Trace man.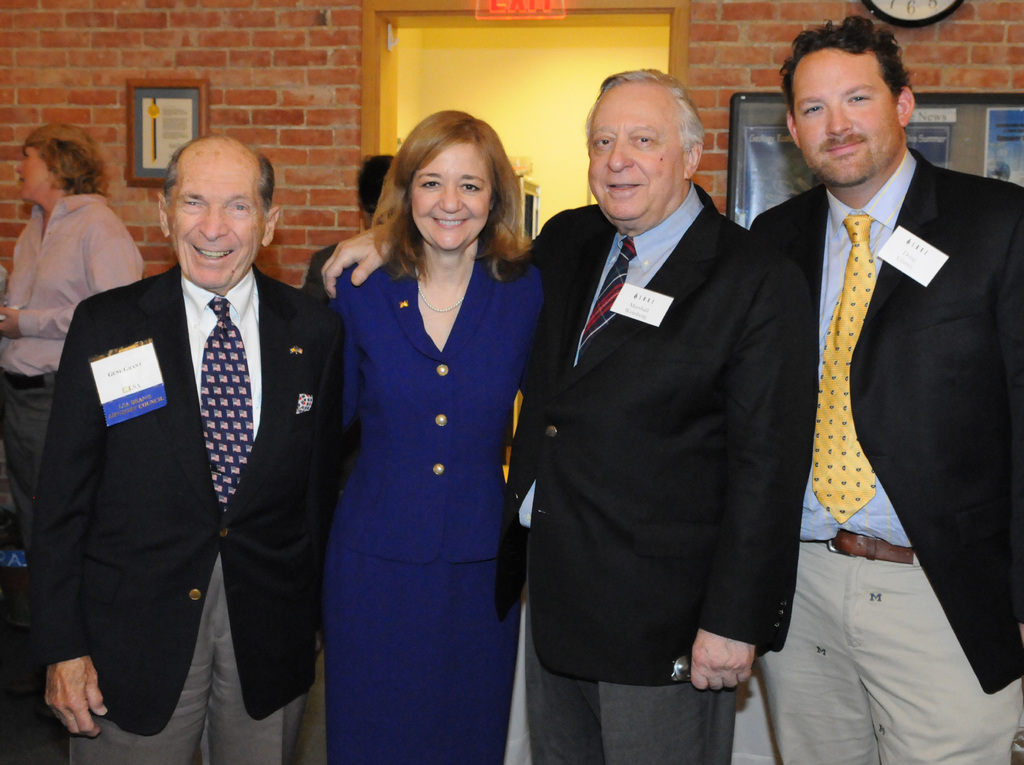
Traced to (30, 134, 340, 764).
